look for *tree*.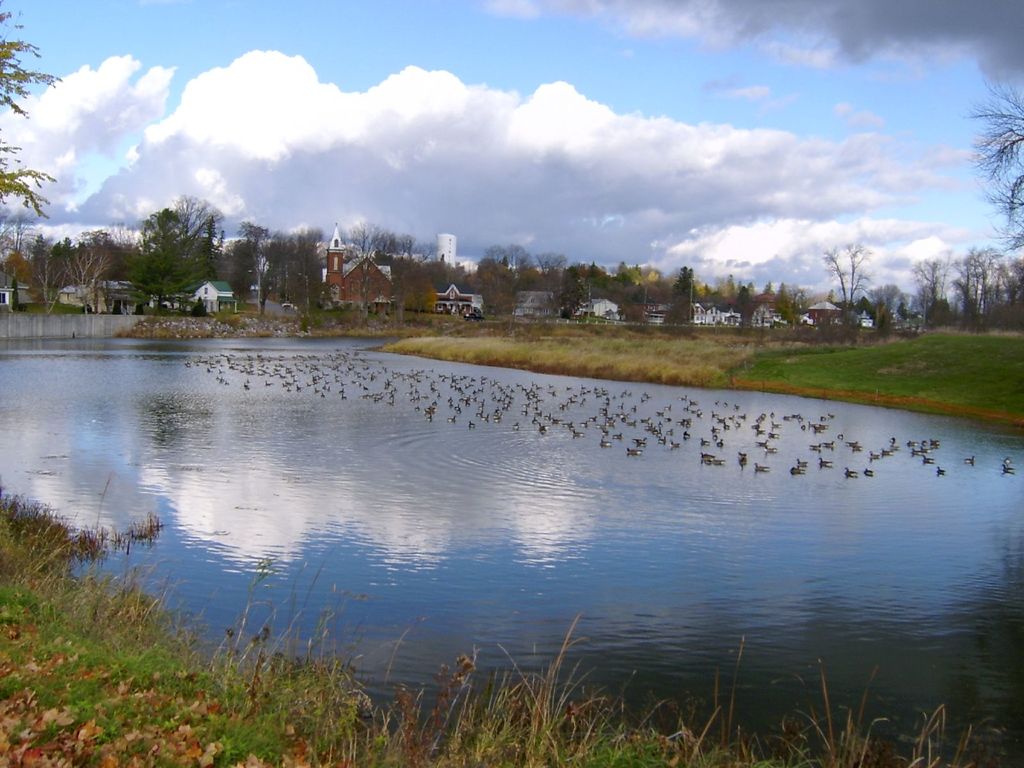
Found: <box>968,68,1023,241</box>.
